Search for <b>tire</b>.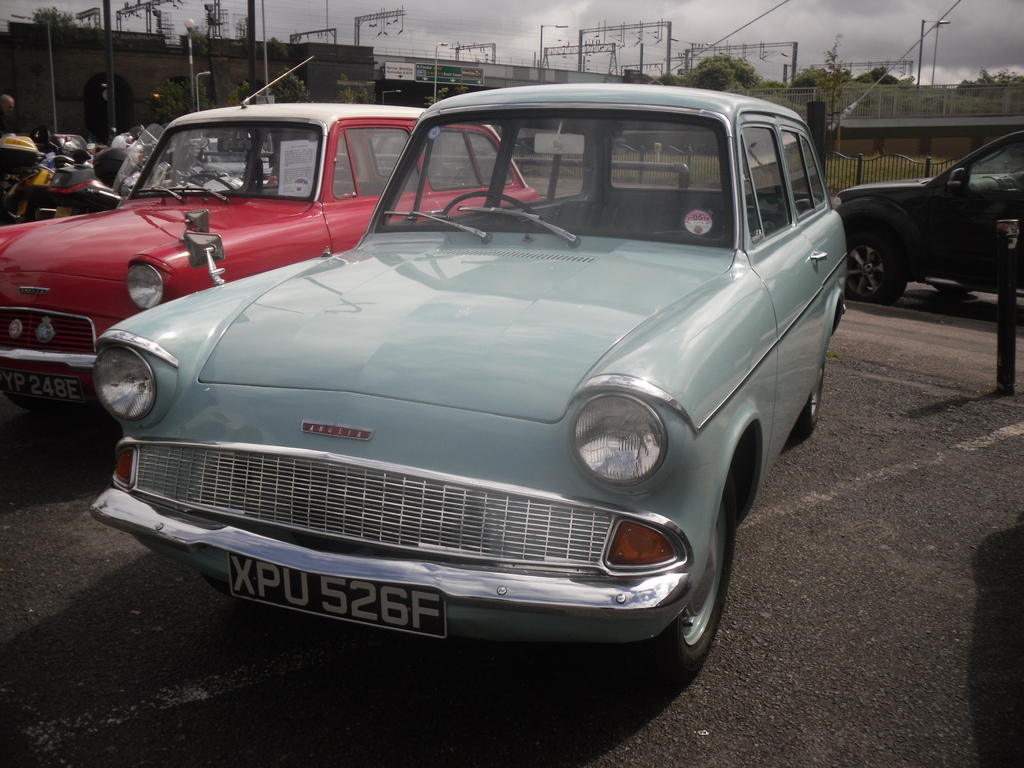
Found at x1=840 y1=228 x2=913 y2=307.
